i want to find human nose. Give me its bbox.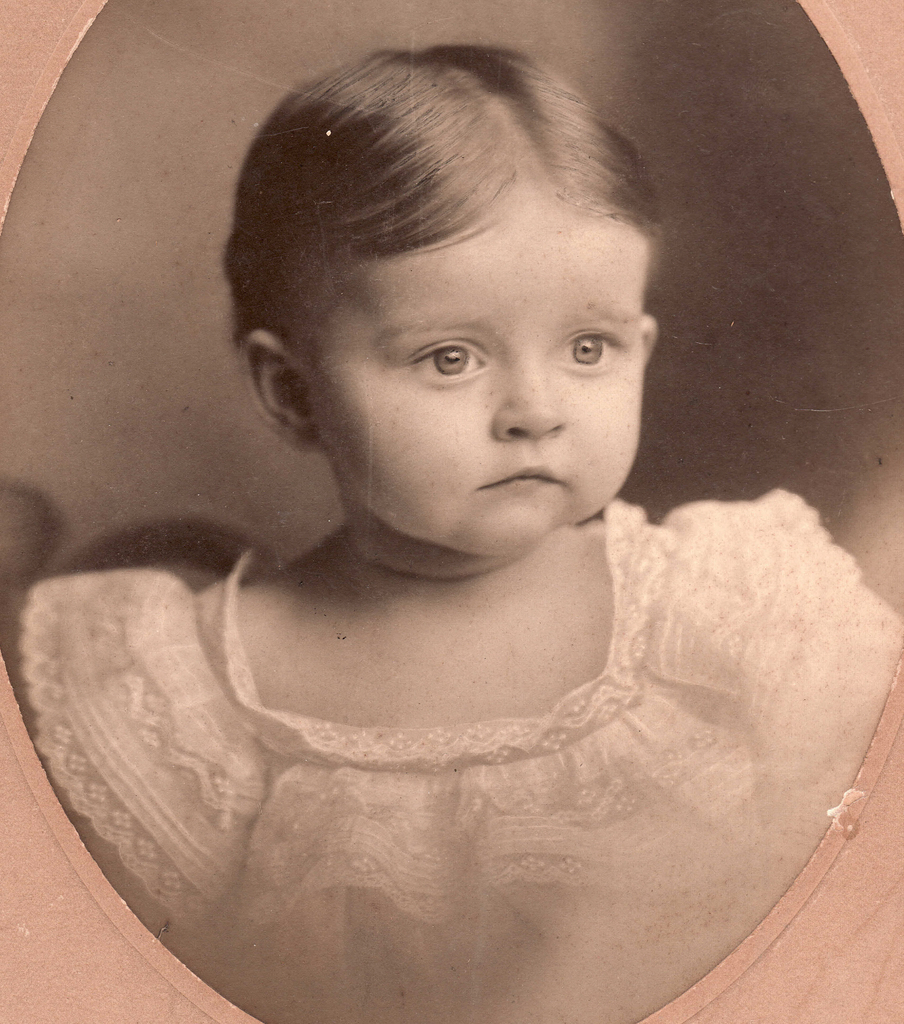
left=490, top=364, right=567, bottom=442.
